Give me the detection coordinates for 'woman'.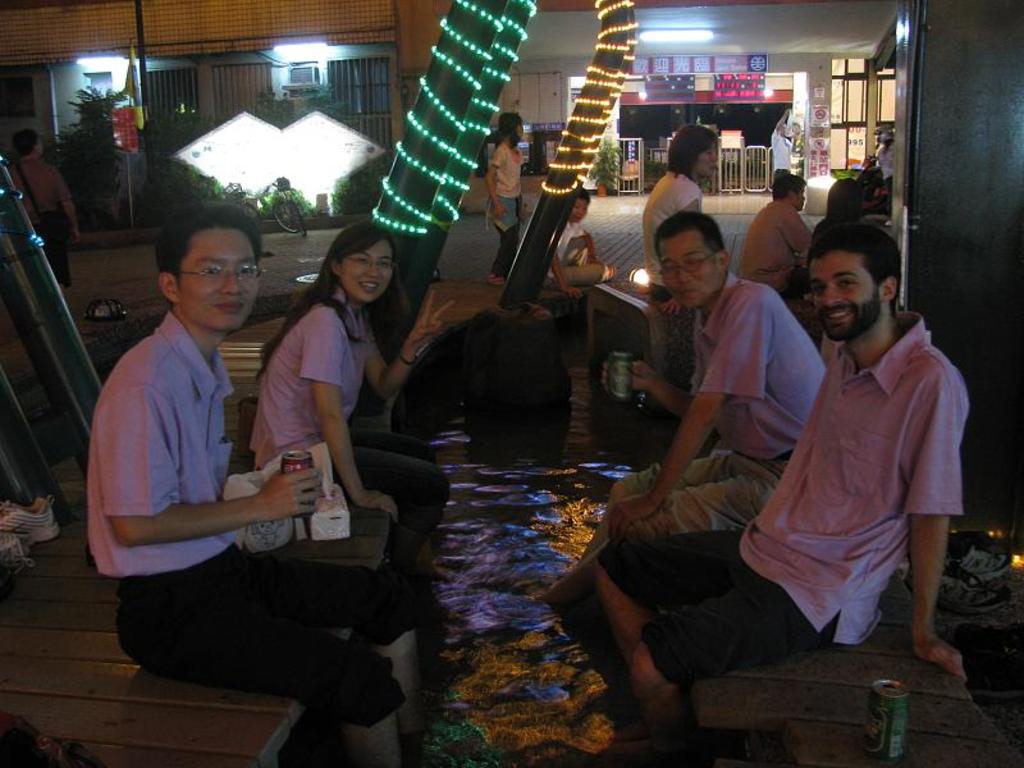
[x1=259, y1=227, x2=462, y2=550].
